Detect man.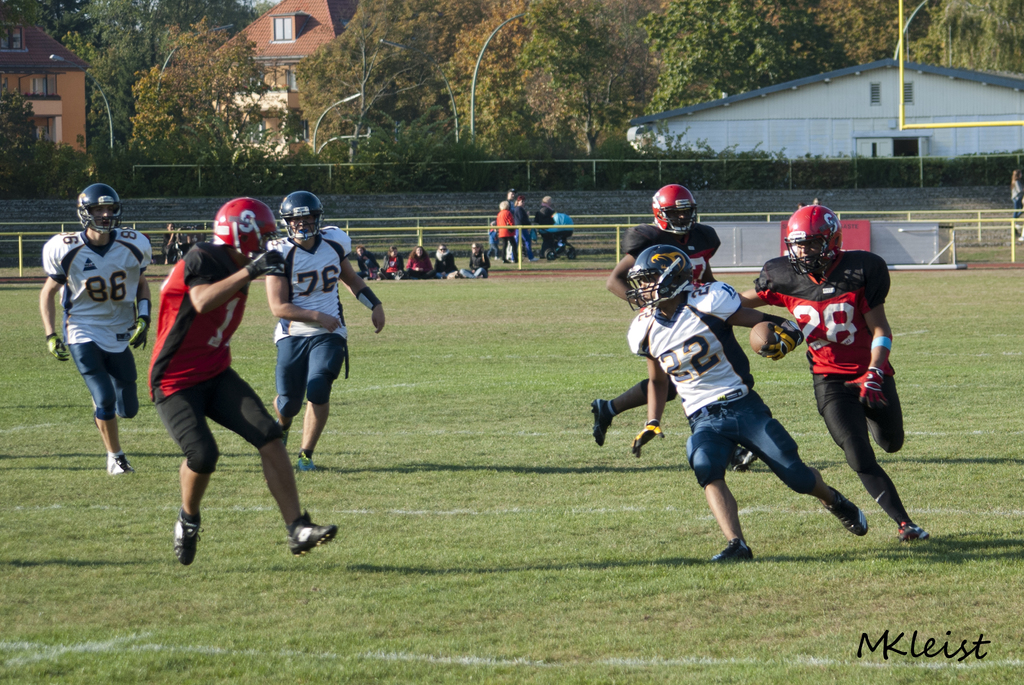
Detected at l=588, t=185, r=754, b=473.
